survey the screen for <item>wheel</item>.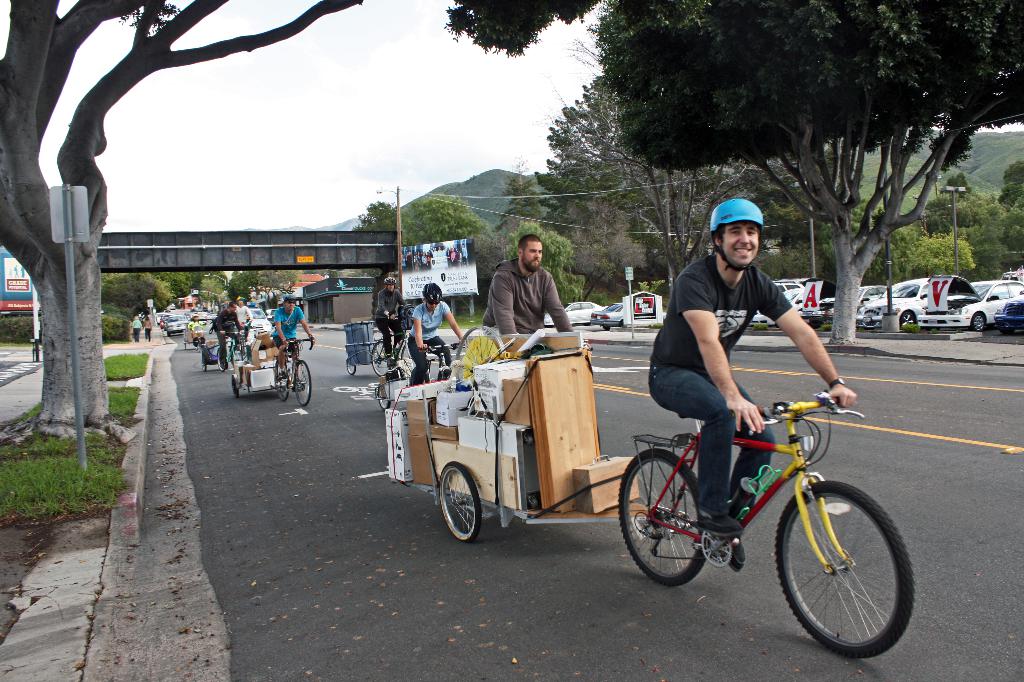
Survey found: (x1=292, y1=359, x2=310, y2=406).
